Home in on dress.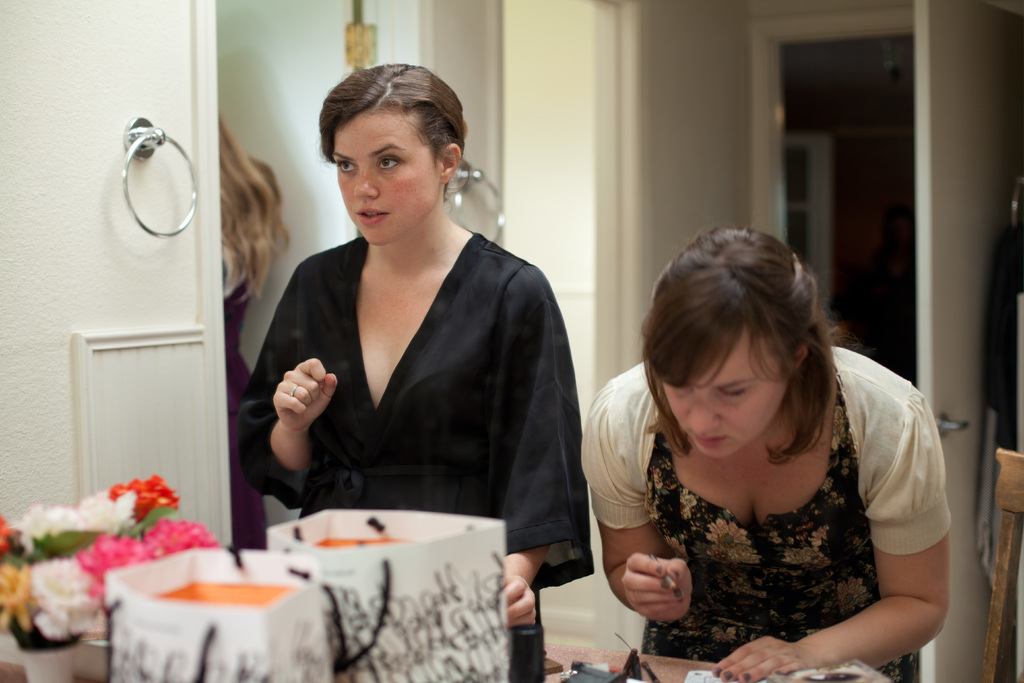
Homed in at 577/347/951/682.
